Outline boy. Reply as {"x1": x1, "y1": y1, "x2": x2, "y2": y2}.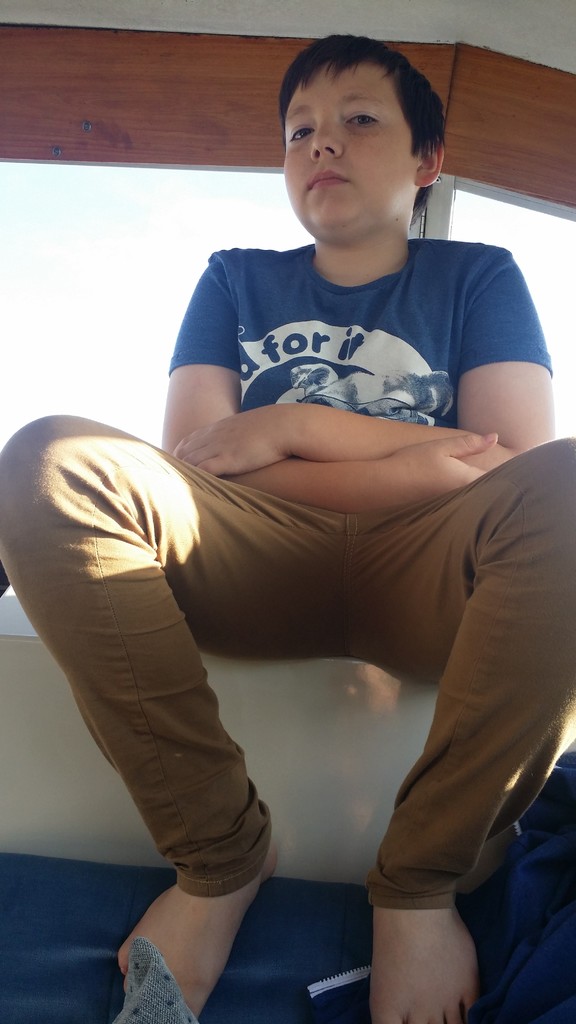
{"x1": 87, "y1": 35, "x2": 541, "y2": 877}.
